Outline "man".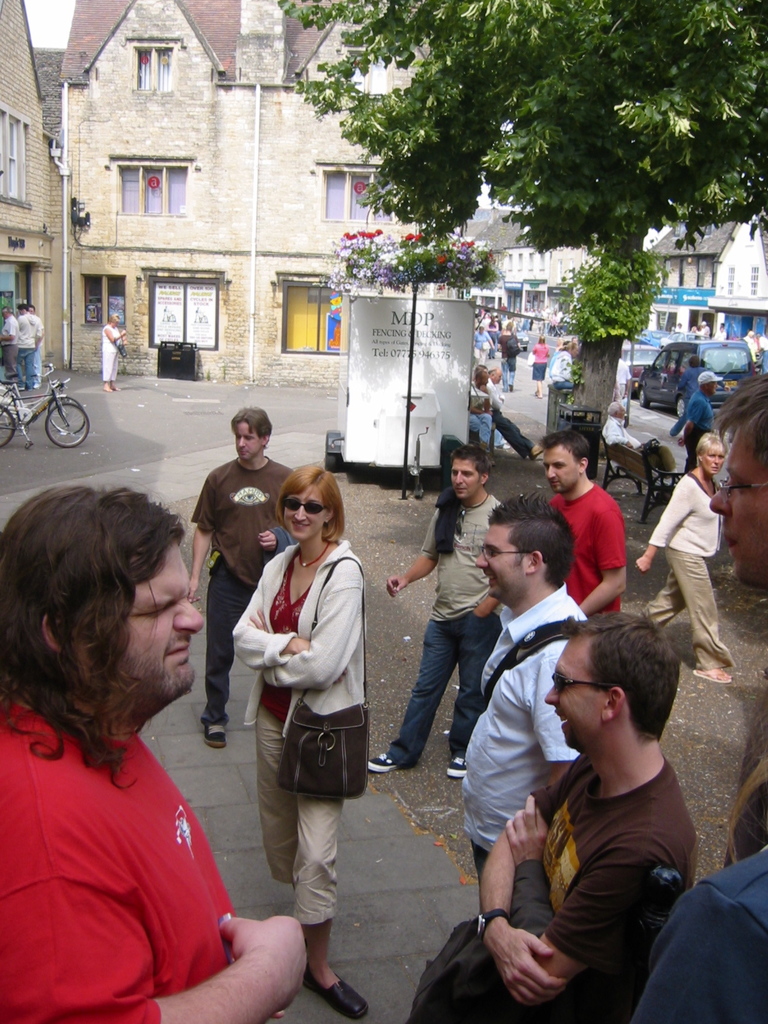
Outline: 357, 444, 508, 778.
